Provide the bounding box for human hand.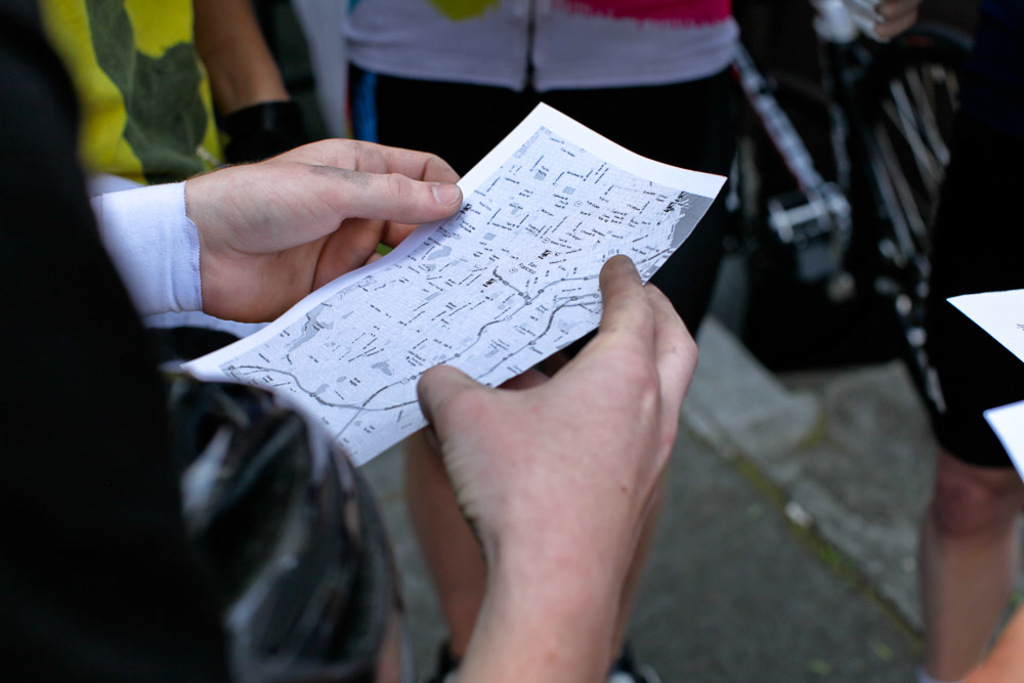
[x1=419, y1=249, x2=702, y2=611].
